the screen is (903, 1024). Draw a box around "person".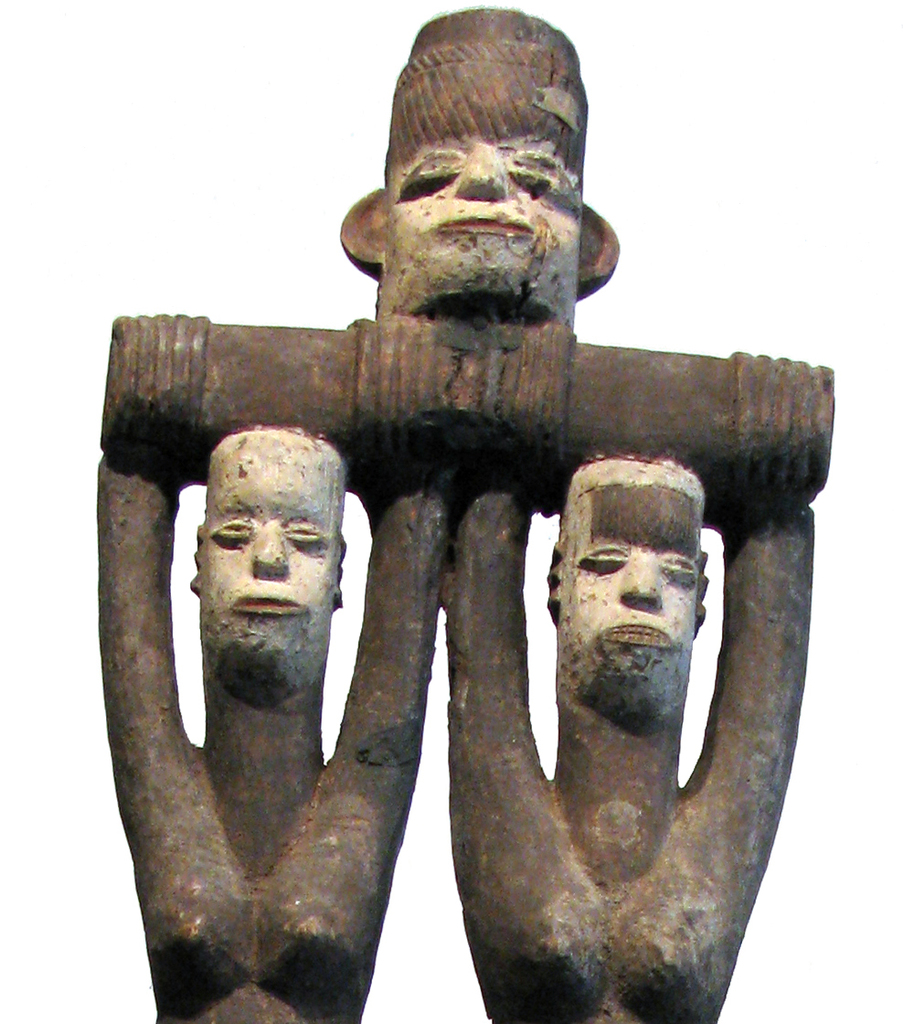
select_region(445, 450, 814, 1023).
